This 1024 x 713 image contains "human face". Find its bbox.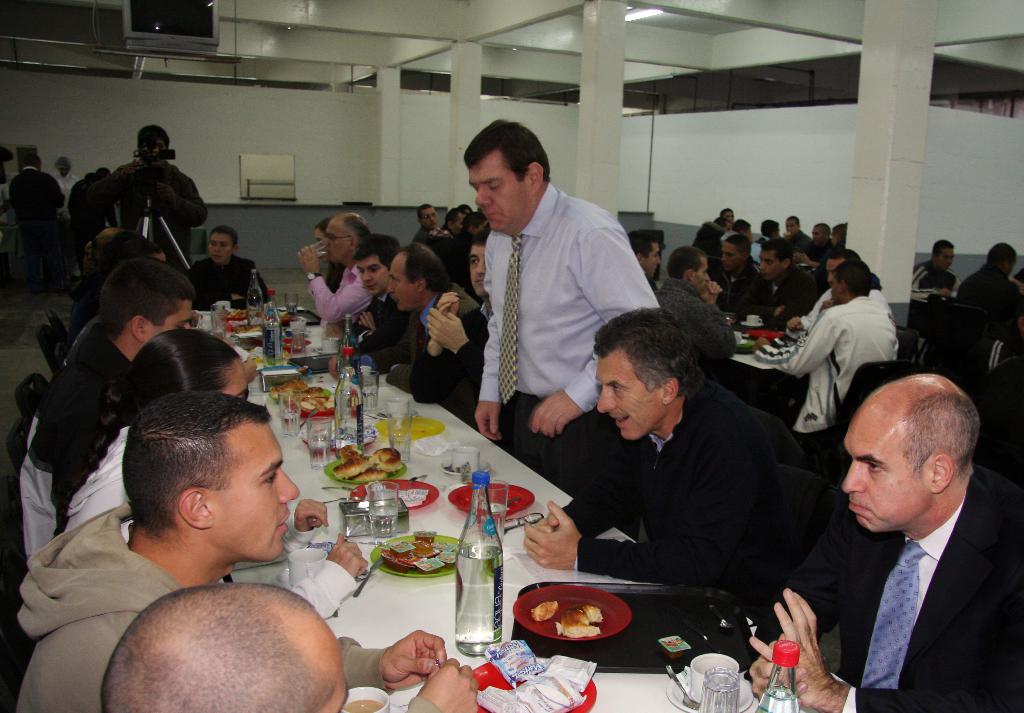
pyautogui.locateOnScreen(722, 241, 742, 271).
